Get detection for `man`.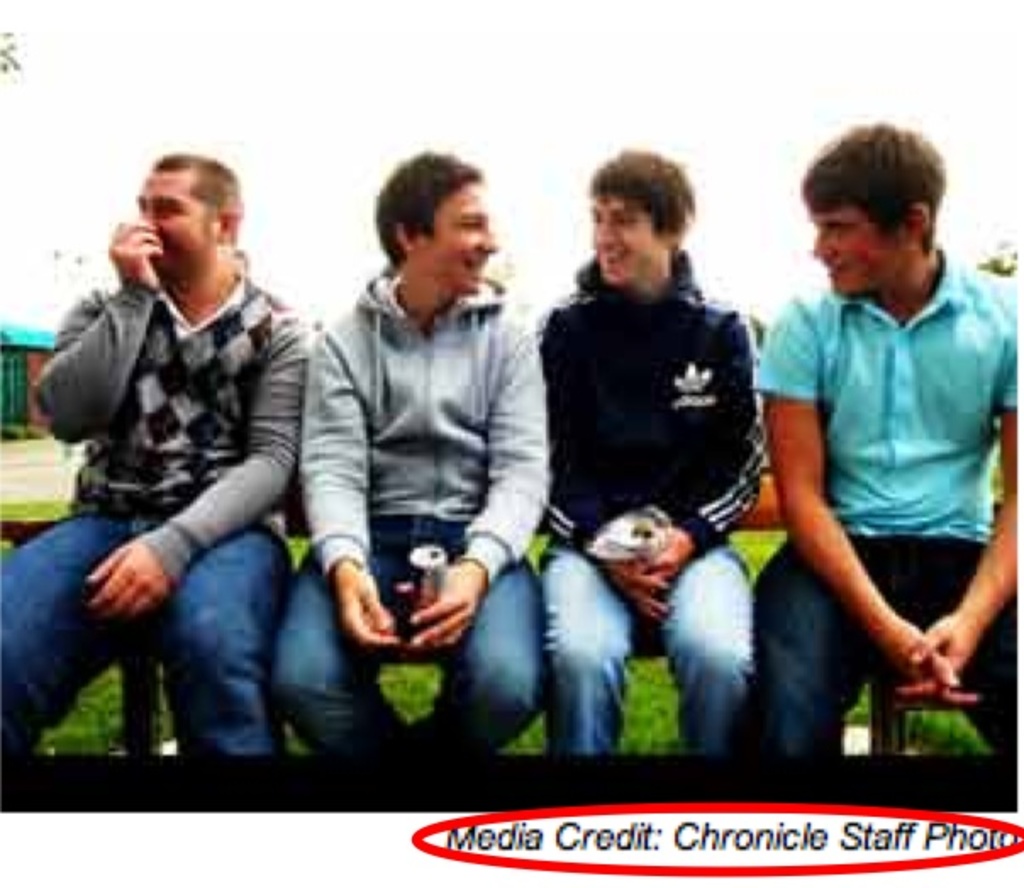
Detection: [x1=548, y1=144, x2=776, y2=758].
